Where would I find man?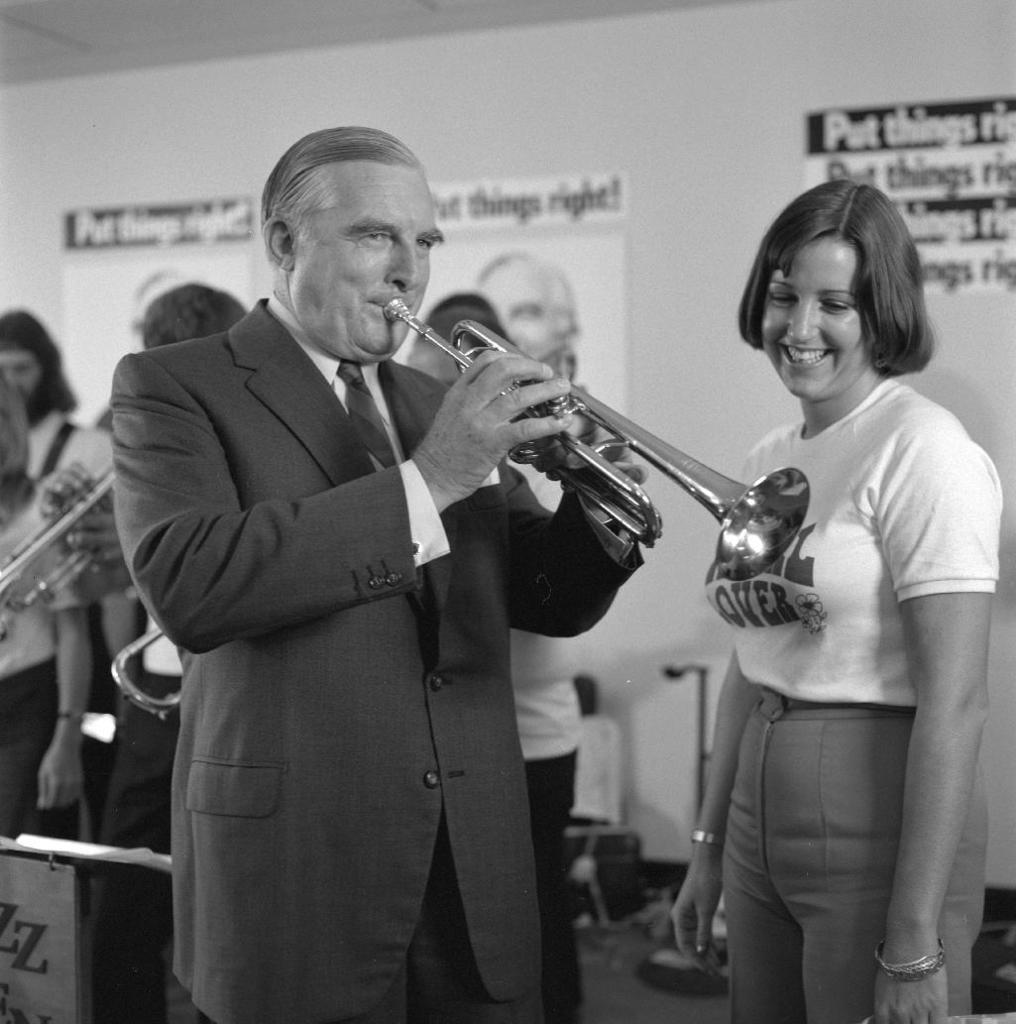
At region(404, 327, 582, 1023).
